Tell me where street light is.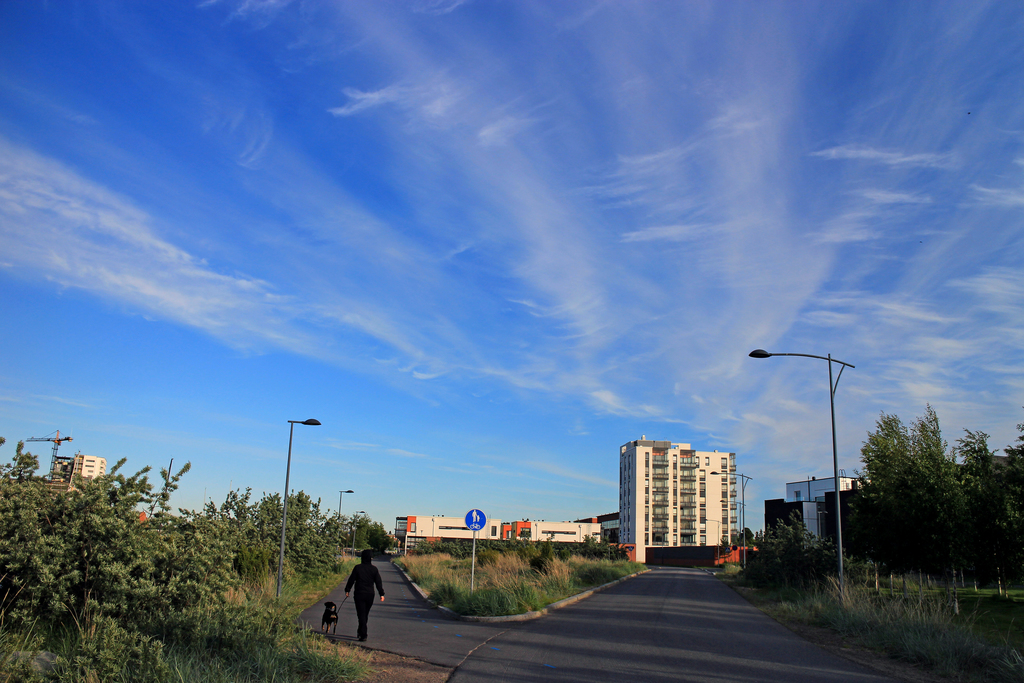
street light is at [816,511,825,539].
